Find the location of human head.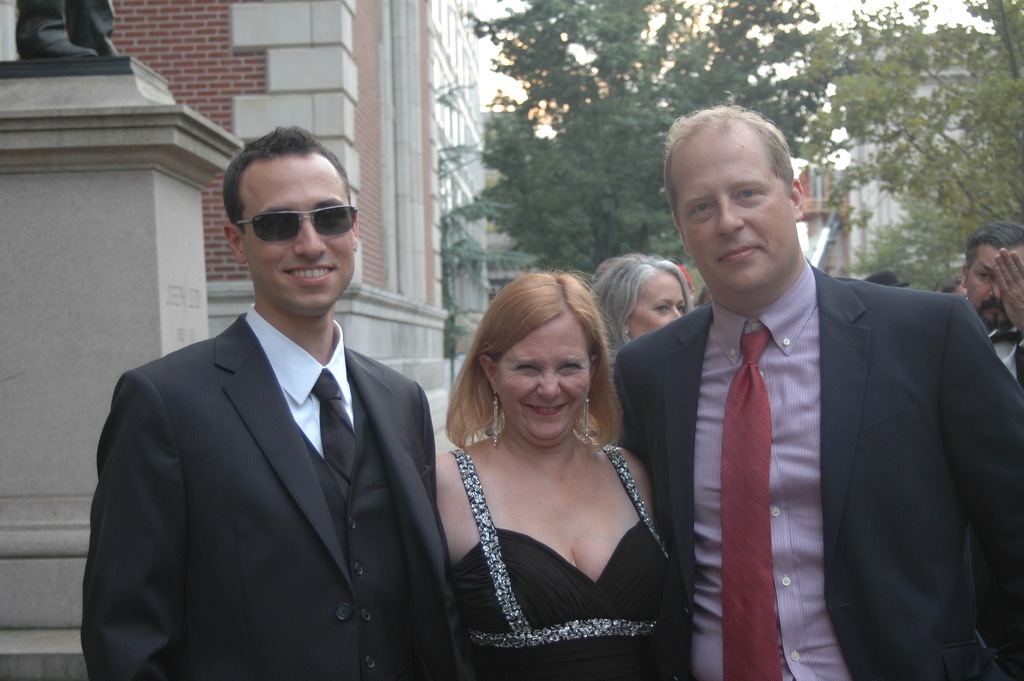
Location: 668:104:823:286.
